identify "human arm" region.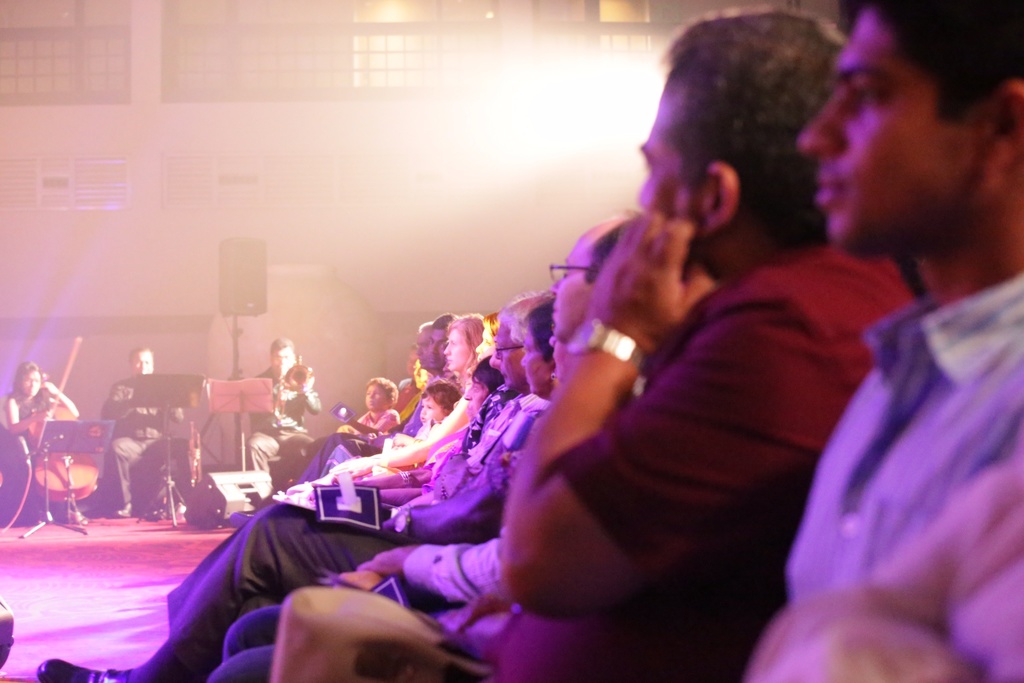
Region: select_region(344, 417, 395, 438).
